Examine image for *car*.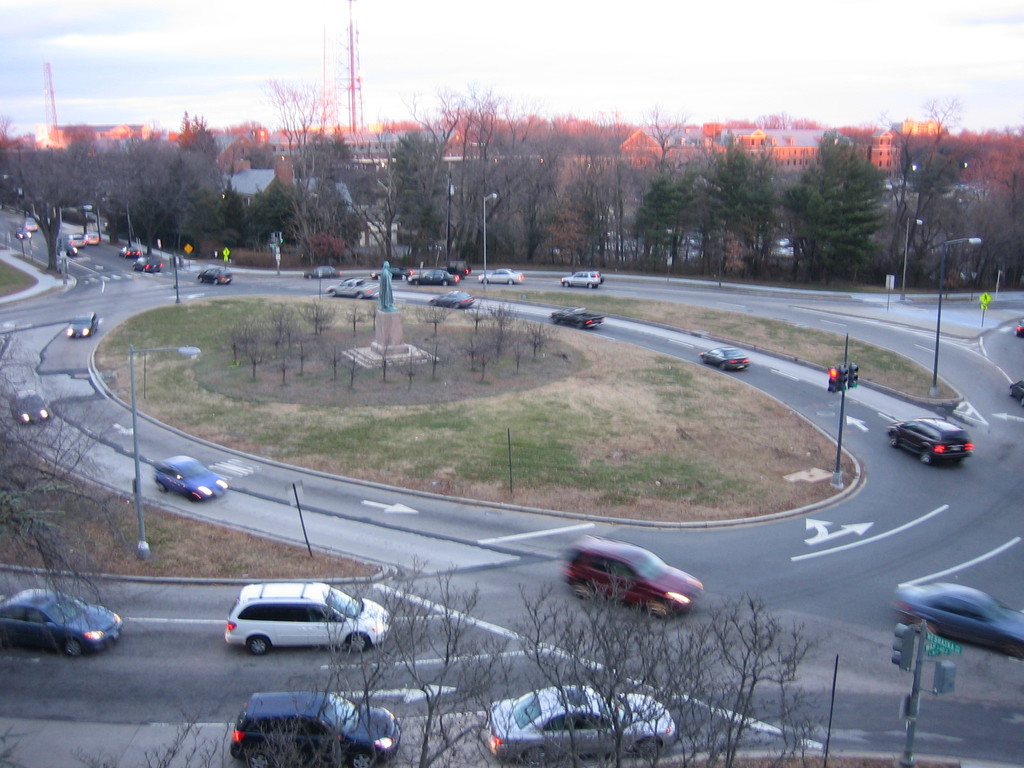
Examination result: [x1=305, y1=265, x2=338, y2=278].
